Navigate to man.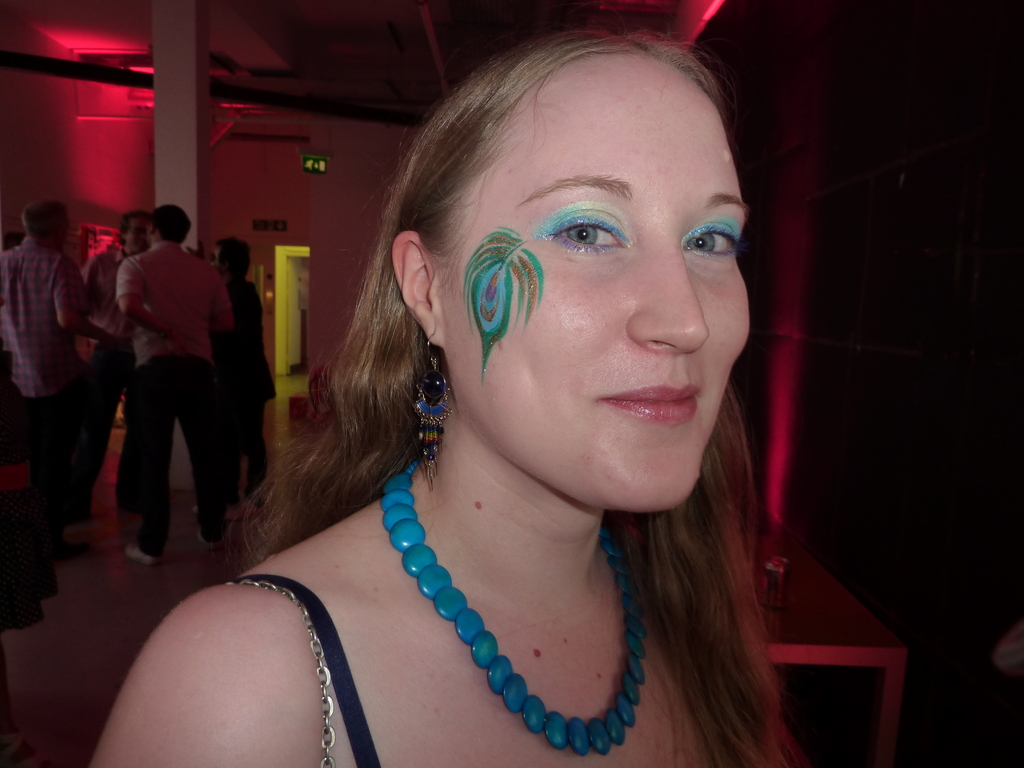
Navigation target: {"x1": 112, "y1": 206, "x2": 238, "y2": 568}.
